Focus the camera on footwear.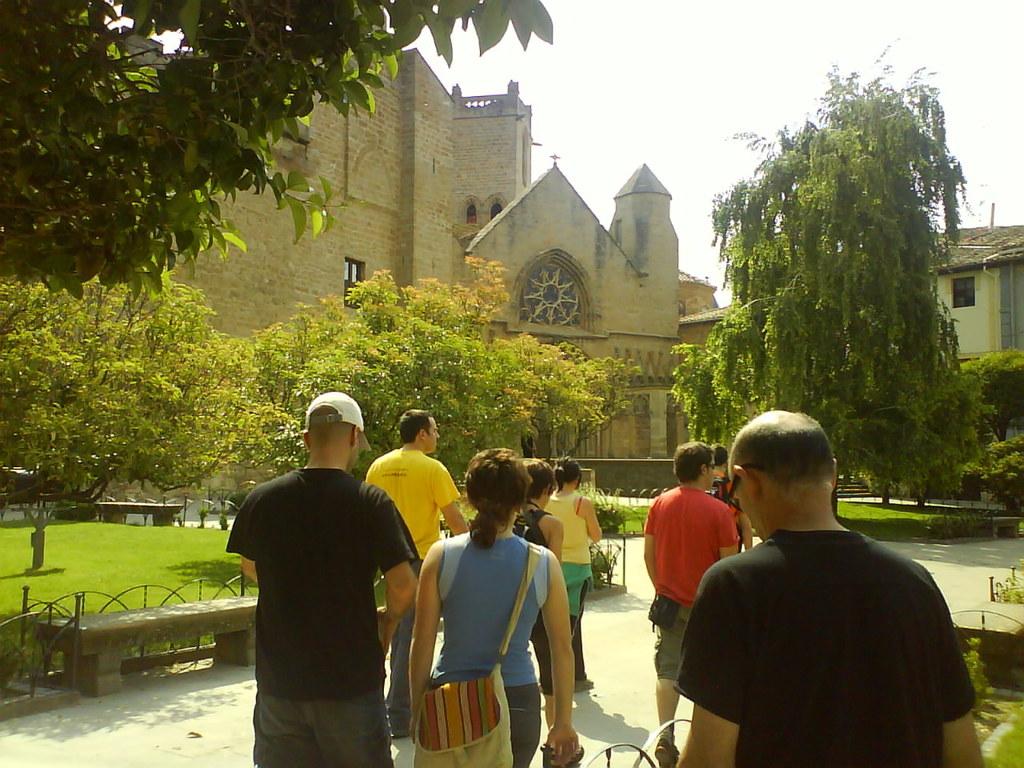
Focus region: 574, 672, 595, 689.
